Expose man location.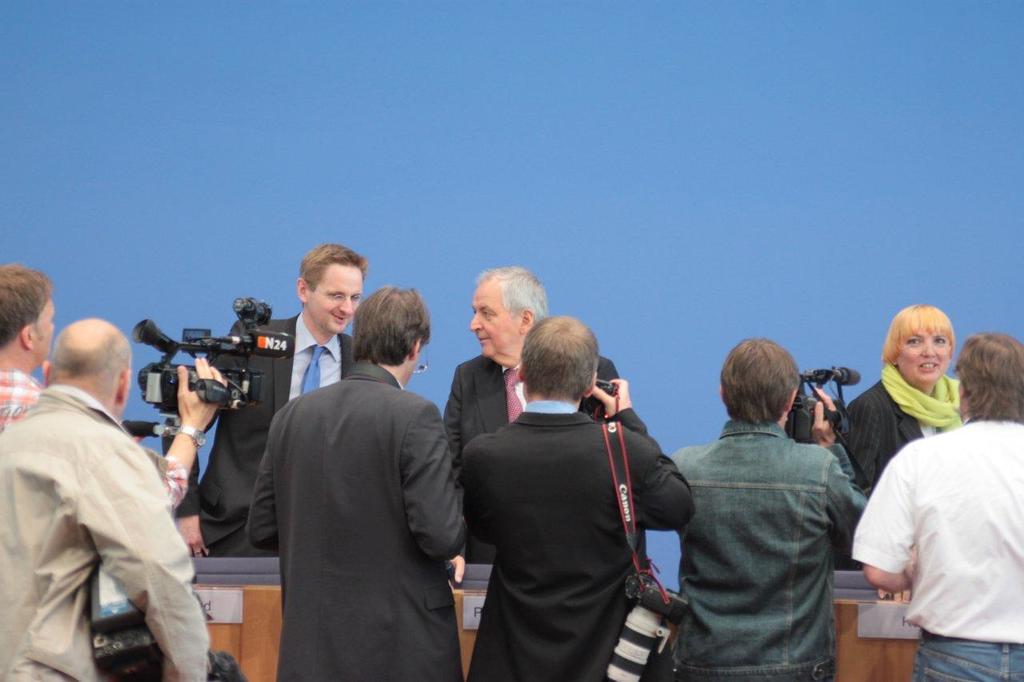
Exposed at {"x1": 461, "y1": 317, "x2": 694, "y2": 681}.
